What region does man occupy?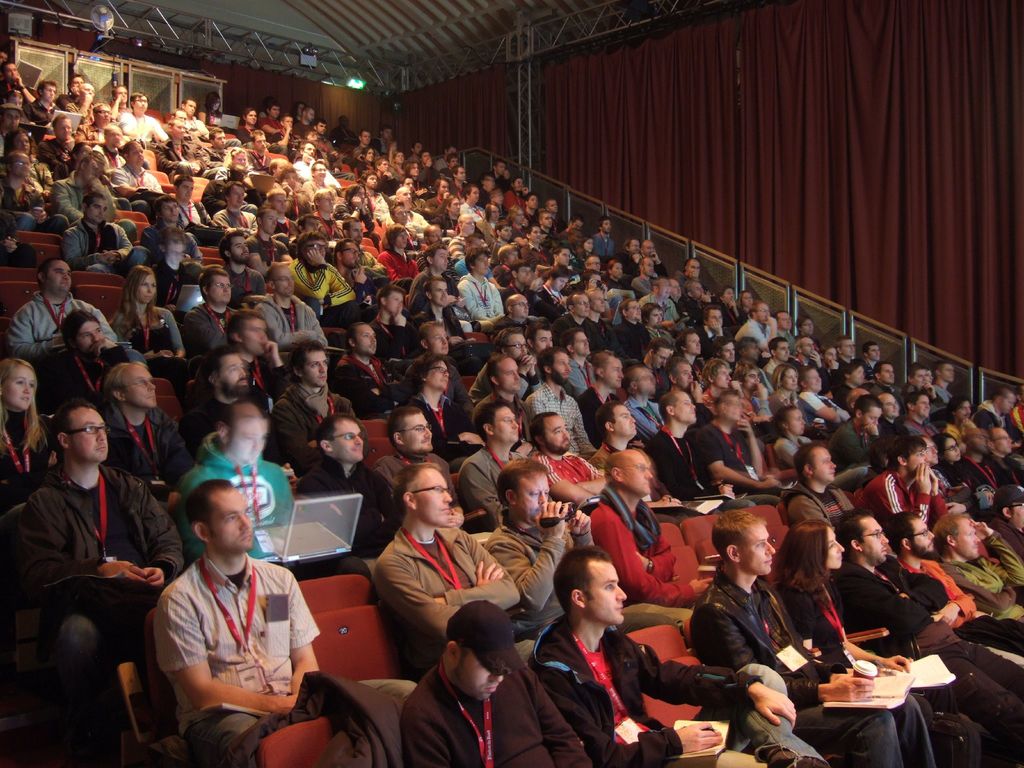
bbox(568, 230, 580, 241).
